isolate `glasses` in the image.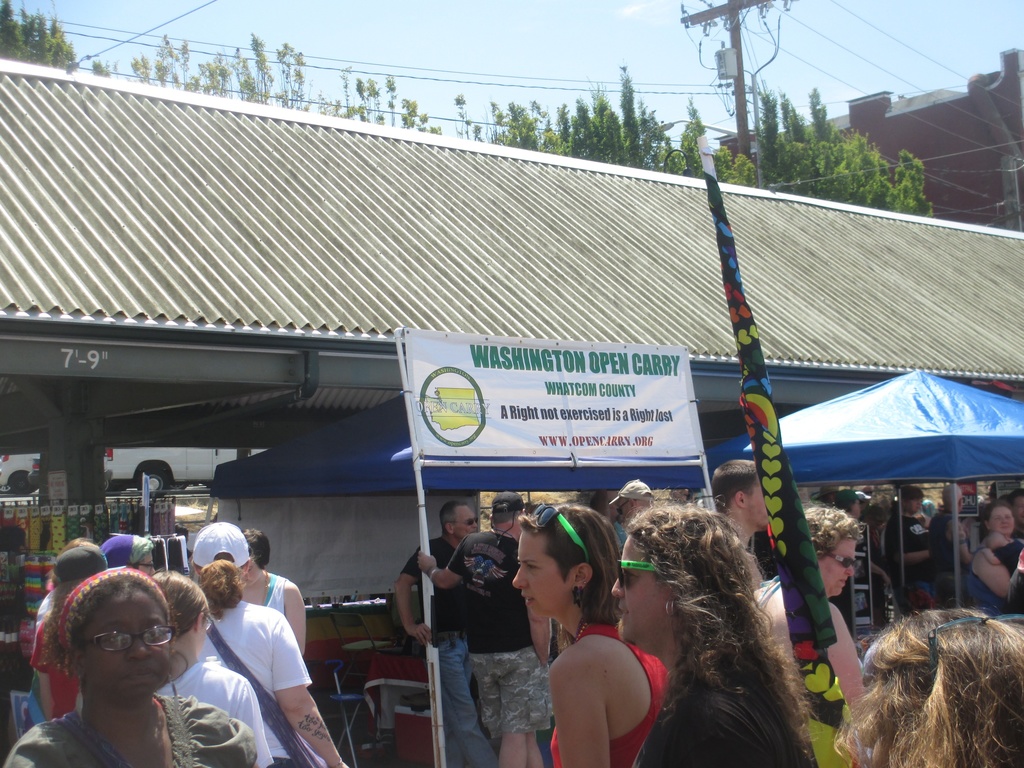
Isolated region: [616,550,662,585].
